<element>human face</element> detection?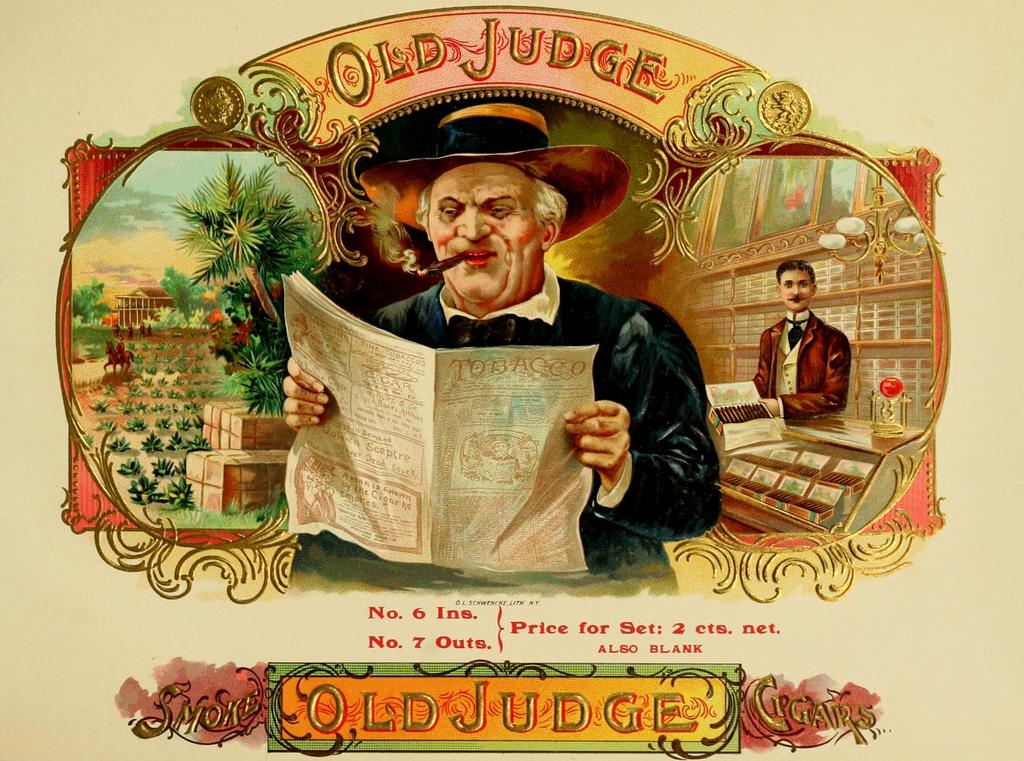
pyautogui.locateOnScreen(775, 269, 815, 304)
